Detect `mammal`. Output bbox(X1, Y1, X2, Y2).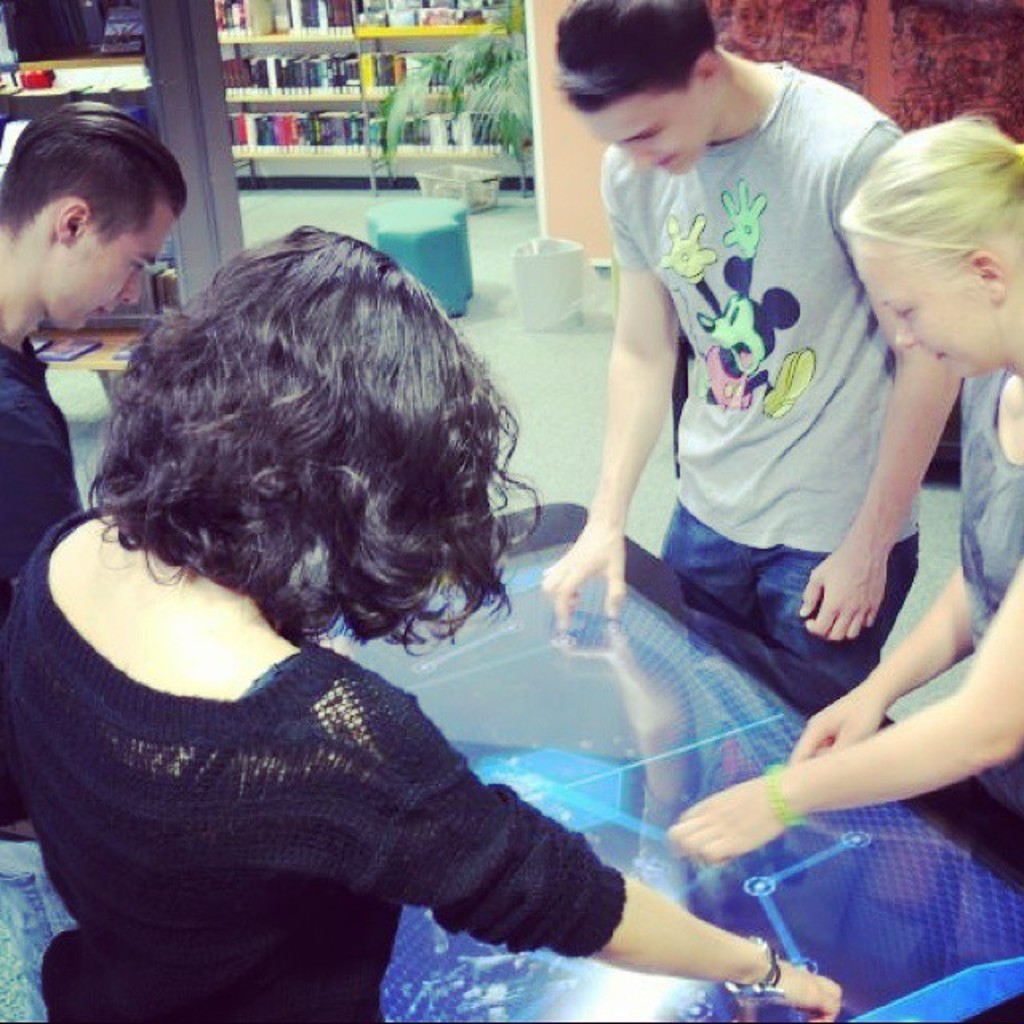
bbox(0, 93, 194, 1022).
